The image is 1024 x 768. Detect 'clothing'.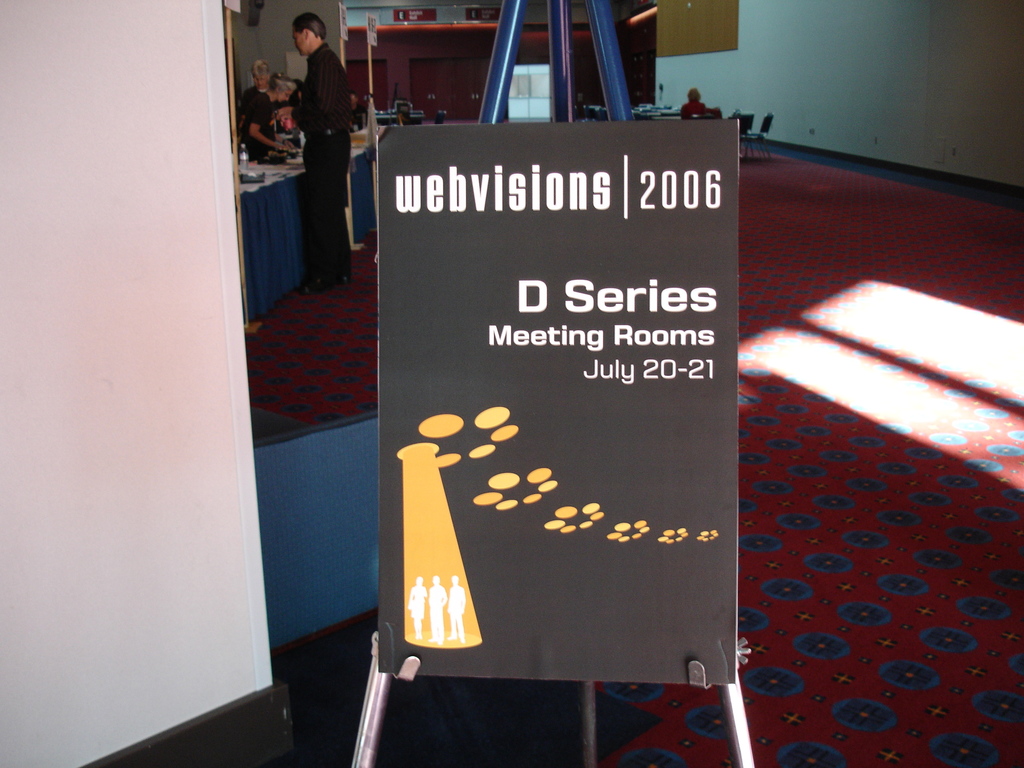
Detection: BBox(290, 44, 351, 280).
